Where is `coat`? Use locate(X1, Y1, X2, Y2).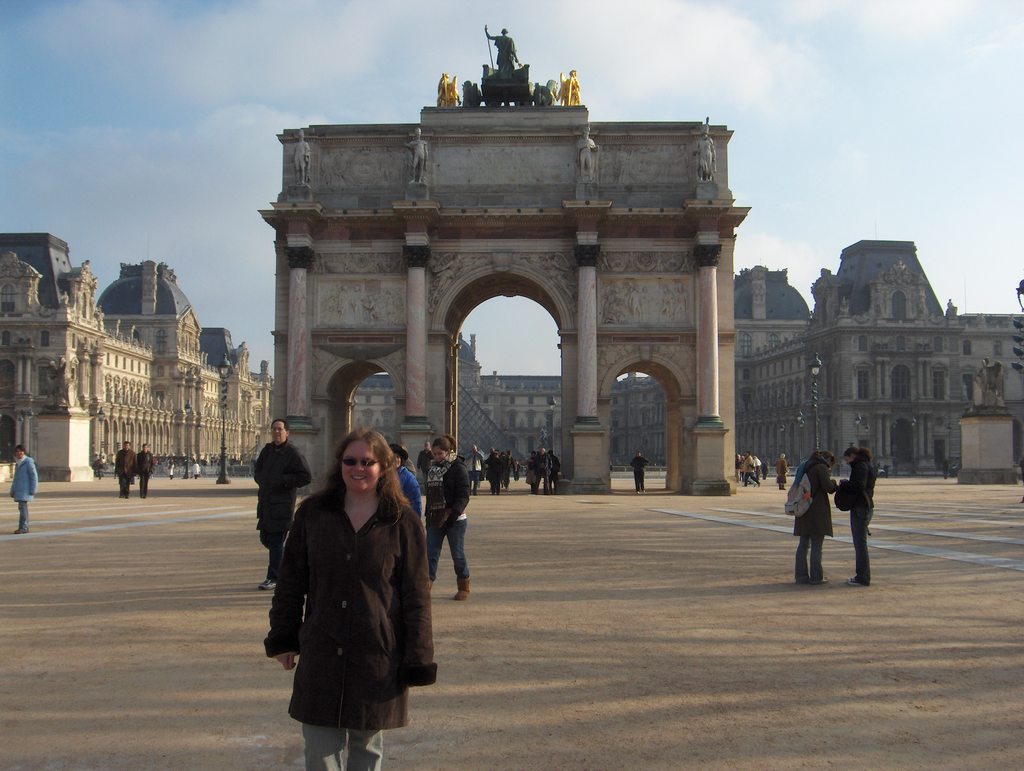
locate(9, 450, 38, 501).
